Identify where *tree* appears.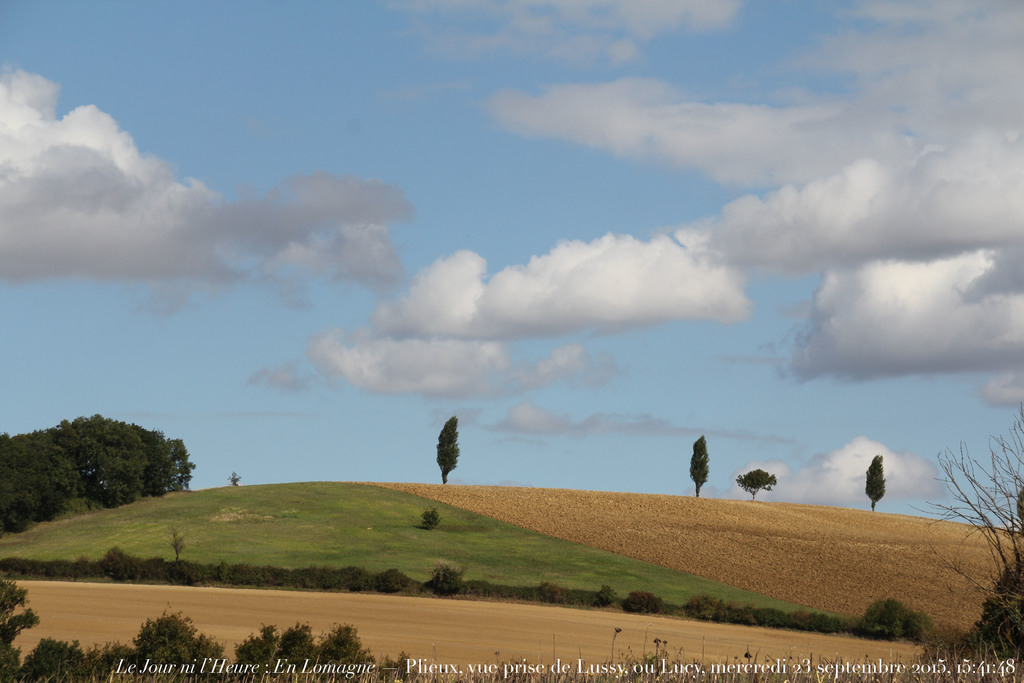
Appears at x1=929 y1=395 x2=1023 y2=649.
